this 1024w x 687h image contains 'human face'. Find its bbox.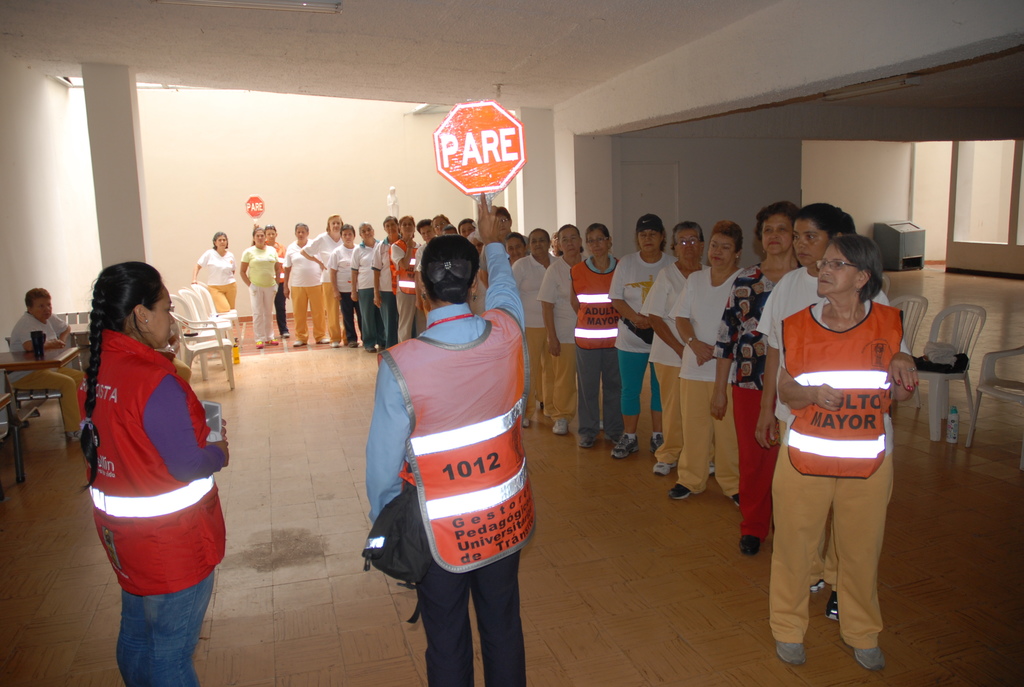
bbox(794, 215, 826, 261).
